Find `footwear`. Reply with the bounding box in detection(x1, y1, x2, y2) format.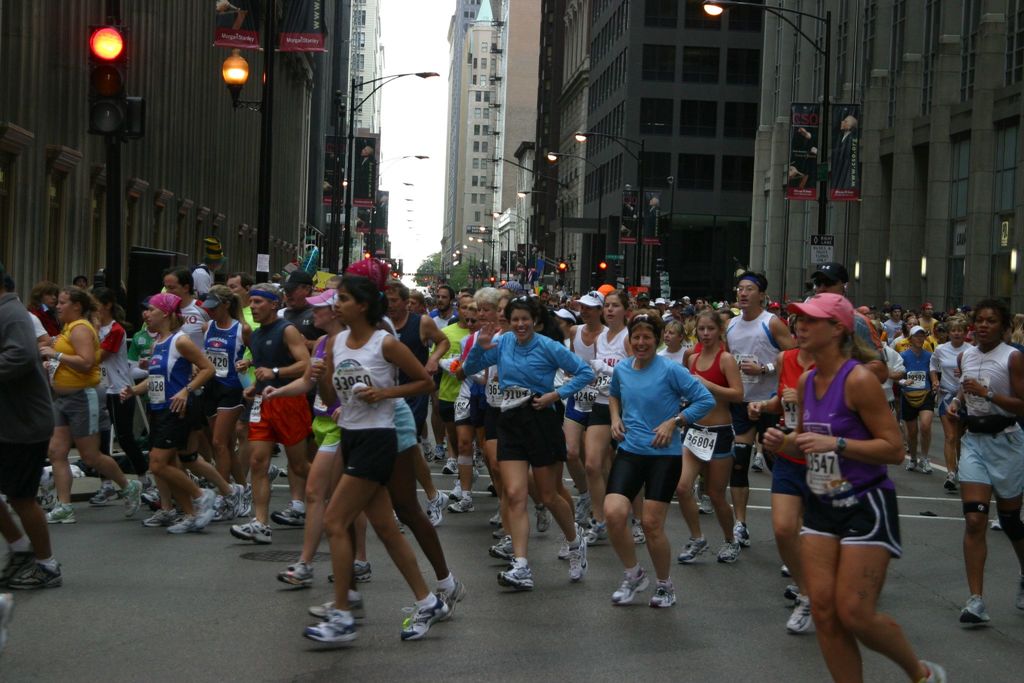
detection(263, 463, 284, 497).
